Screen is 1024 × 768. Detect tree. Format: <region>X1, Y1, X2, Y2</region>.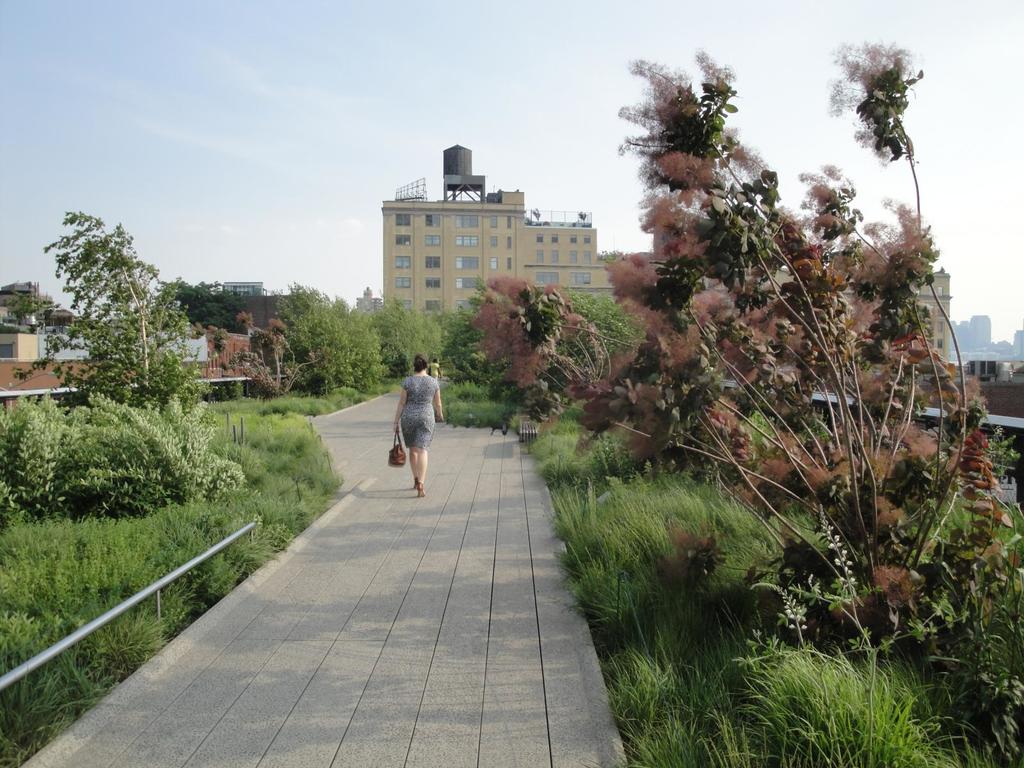
<region>1, 291, 60, 332</region>.
